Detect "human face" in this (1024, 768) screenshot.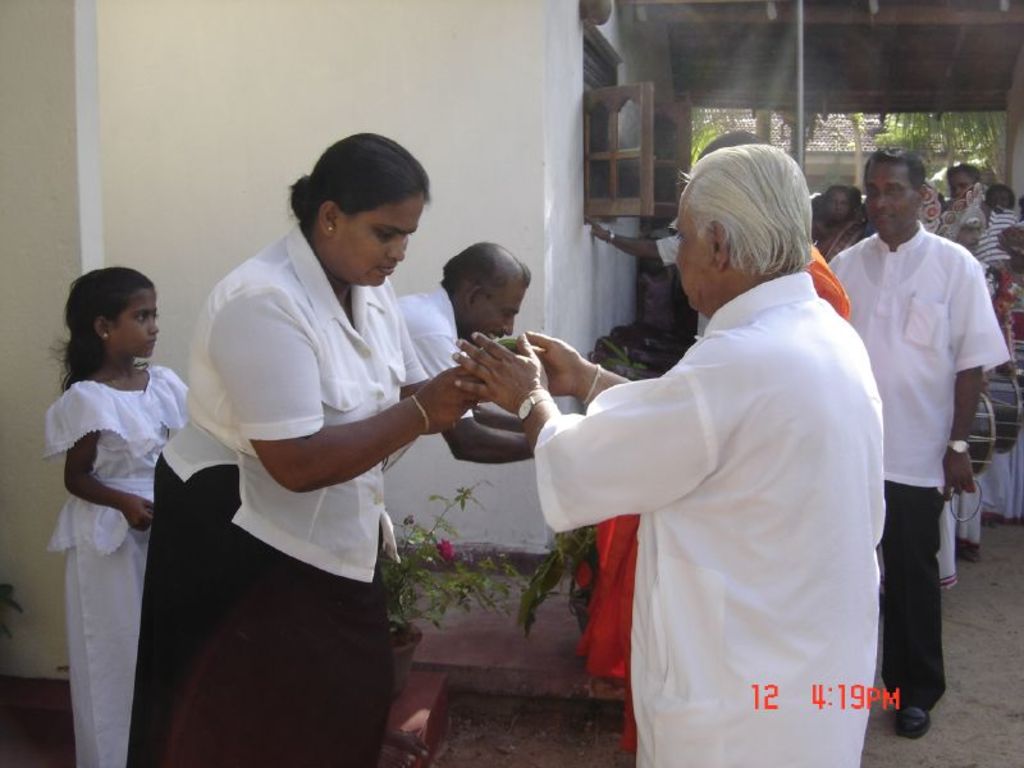
Detection: pyautogui.locateOnScreen(677, 204, 710, 308).
